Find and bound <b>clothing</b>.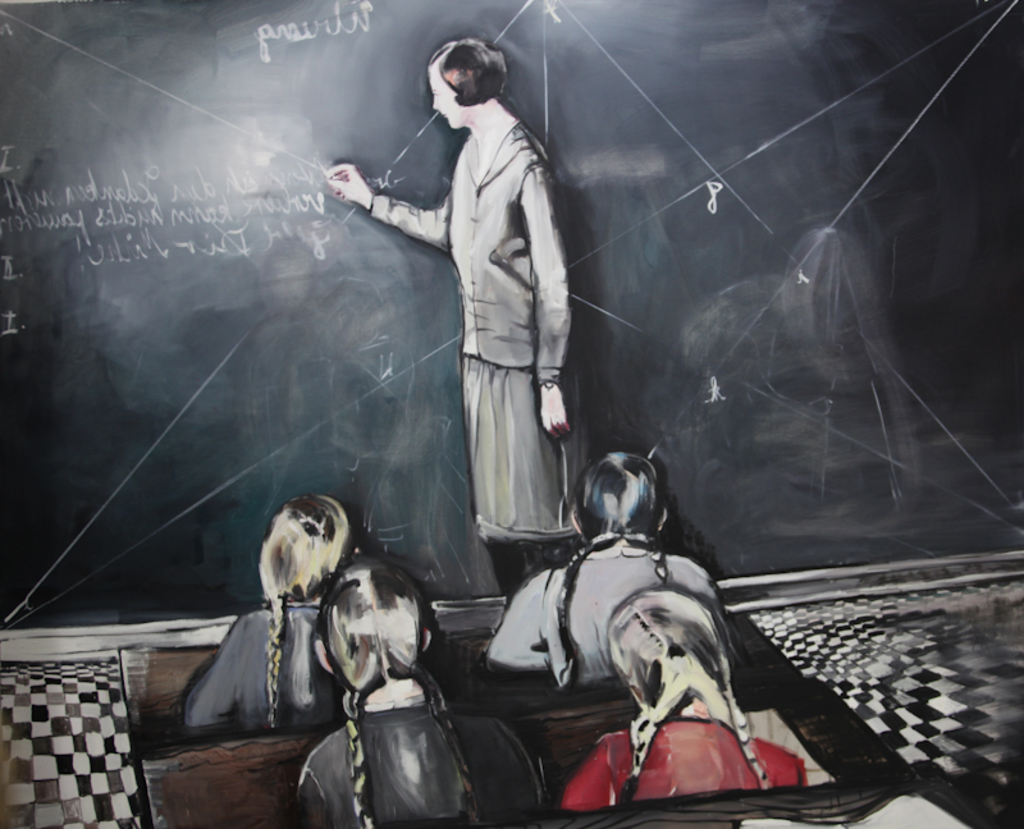
Bound: <box>175,601,352,733</box>.
